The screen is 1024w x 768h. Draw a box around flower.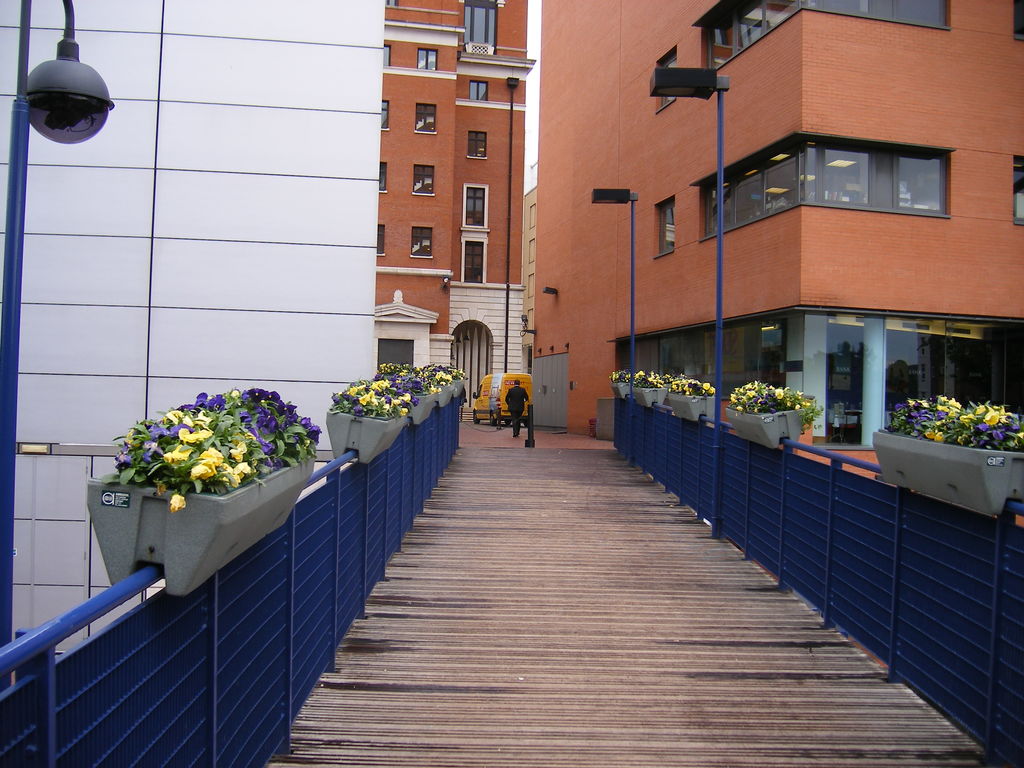
[left=168, top=494, right=187, bottom=514].
